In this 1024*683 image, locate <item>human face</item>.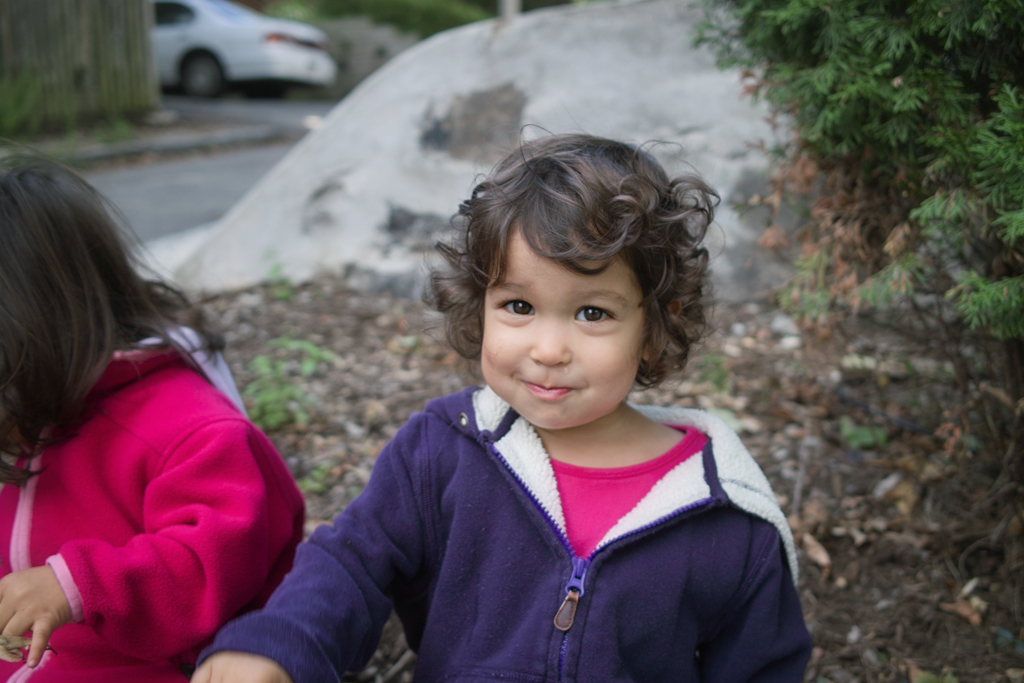
Bounding box: (480, 215, 650, 431).
